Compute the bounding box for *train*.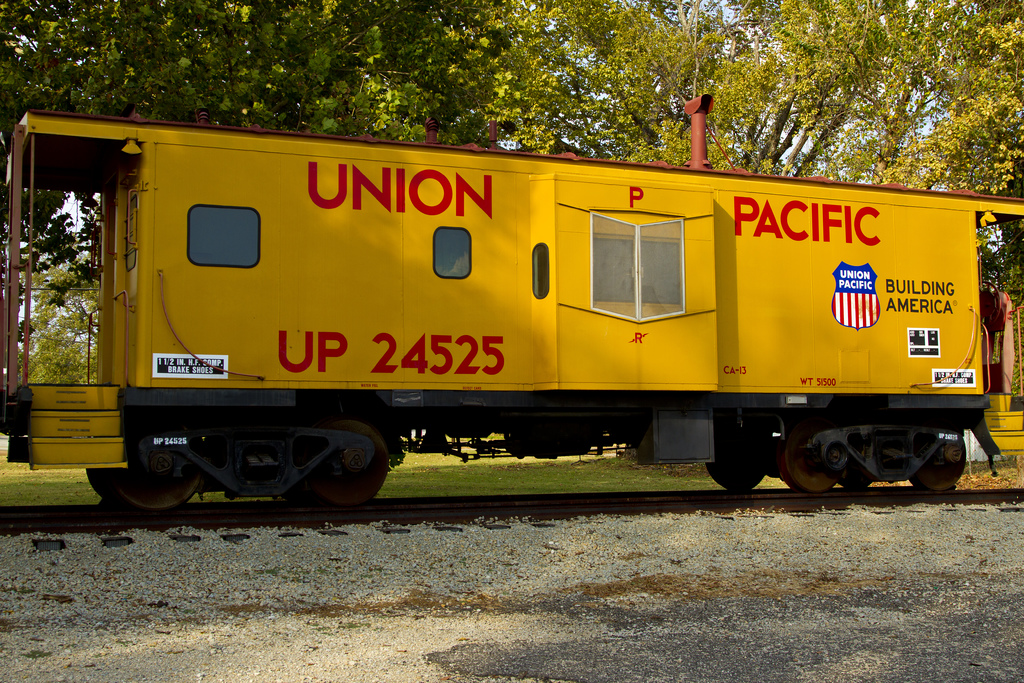
x1=0, y1=94, x2=1023, y2=525.
